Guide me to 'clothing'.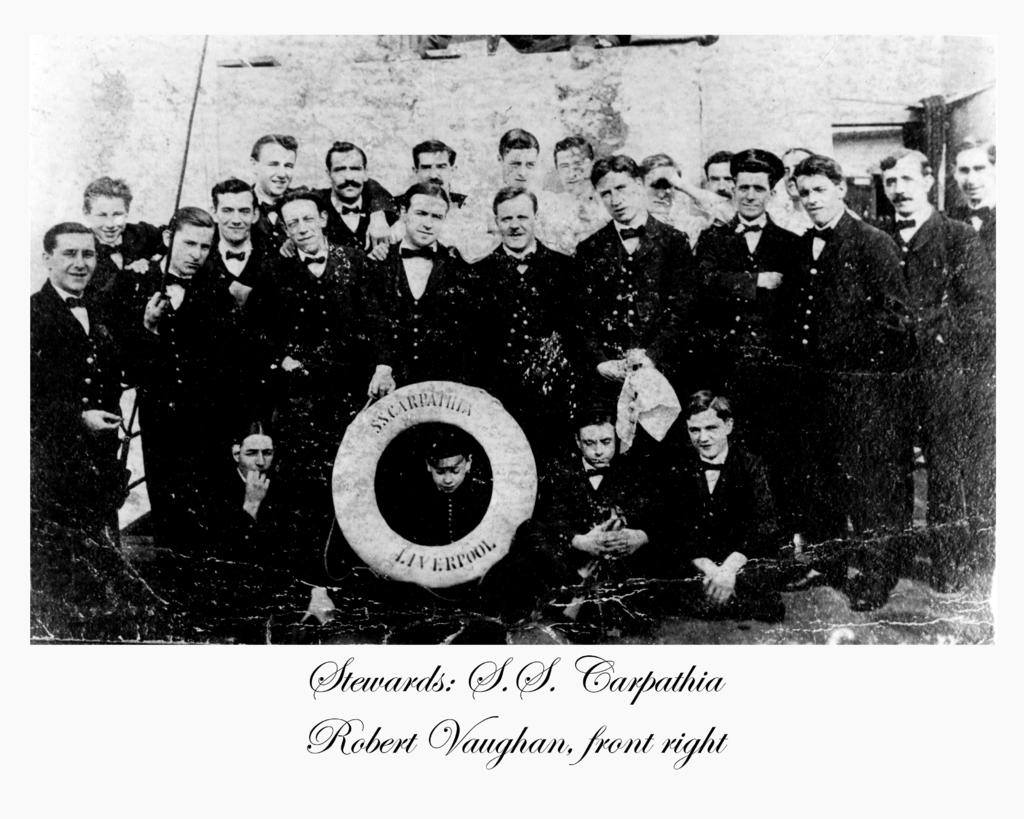
Guidance: crop(463, 230, 580, 399).
